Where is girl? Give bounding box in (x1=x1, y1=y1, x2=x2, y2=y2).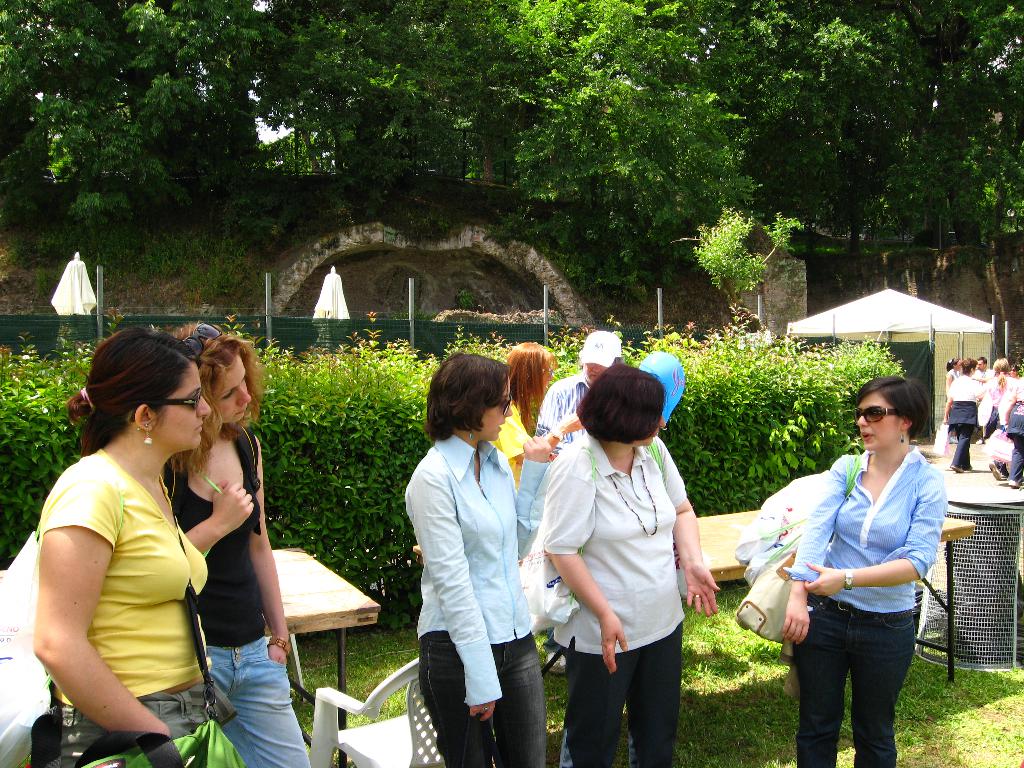
(x1=162, y1=334, x2=292, y2=762).
